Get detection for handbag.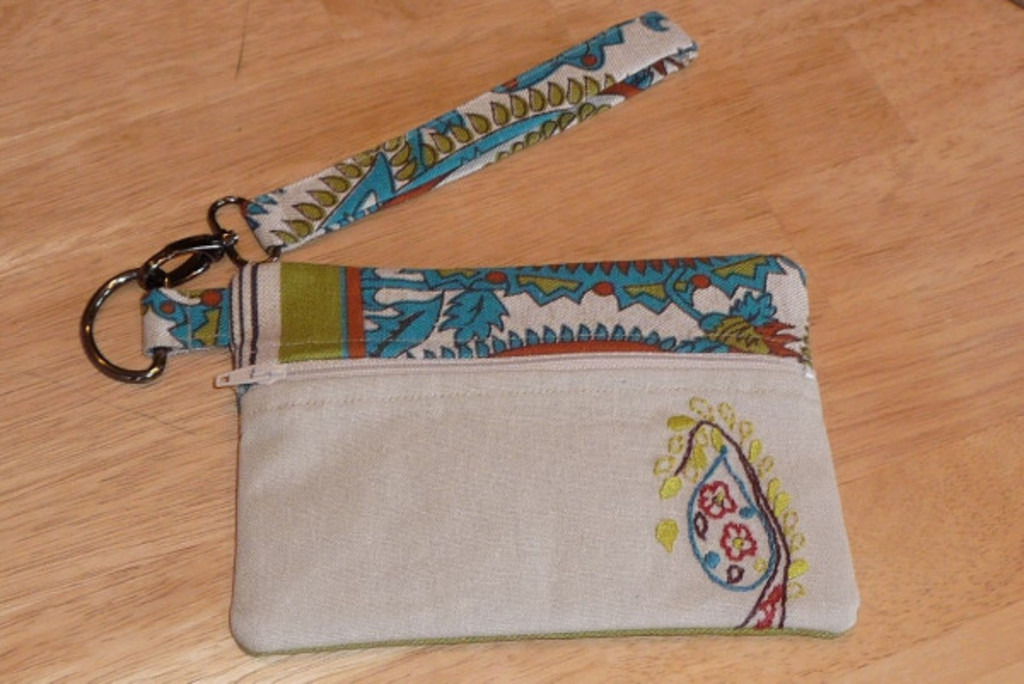
Detection: left=75, top=5, right=860, bottom=660.
